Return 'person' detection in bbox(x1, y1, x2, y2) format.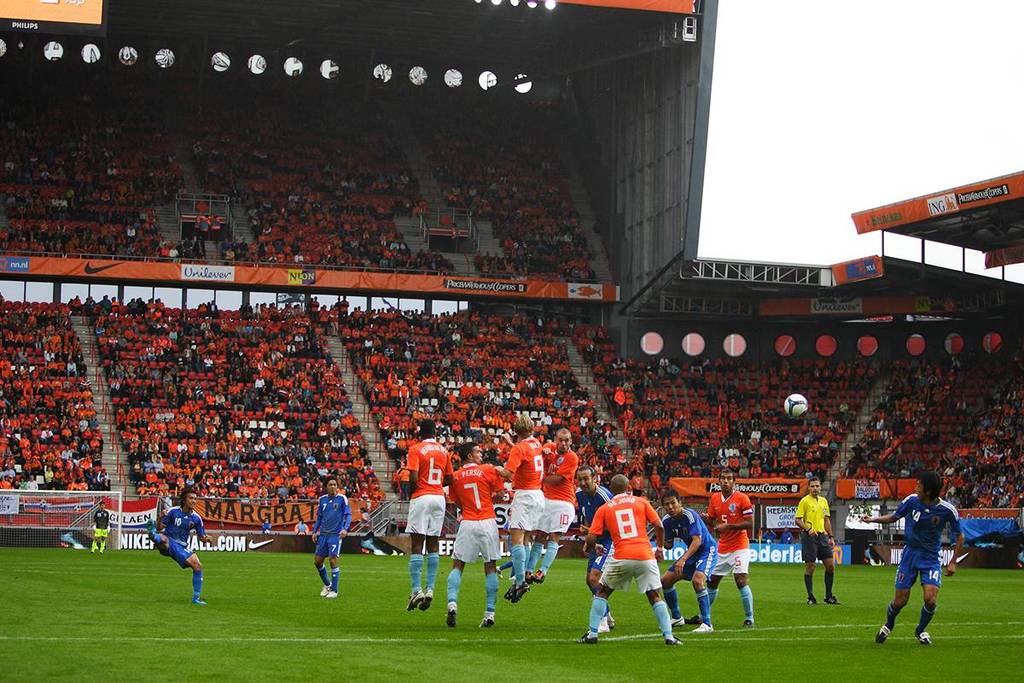
bbox(594, 342, 602, 354).
